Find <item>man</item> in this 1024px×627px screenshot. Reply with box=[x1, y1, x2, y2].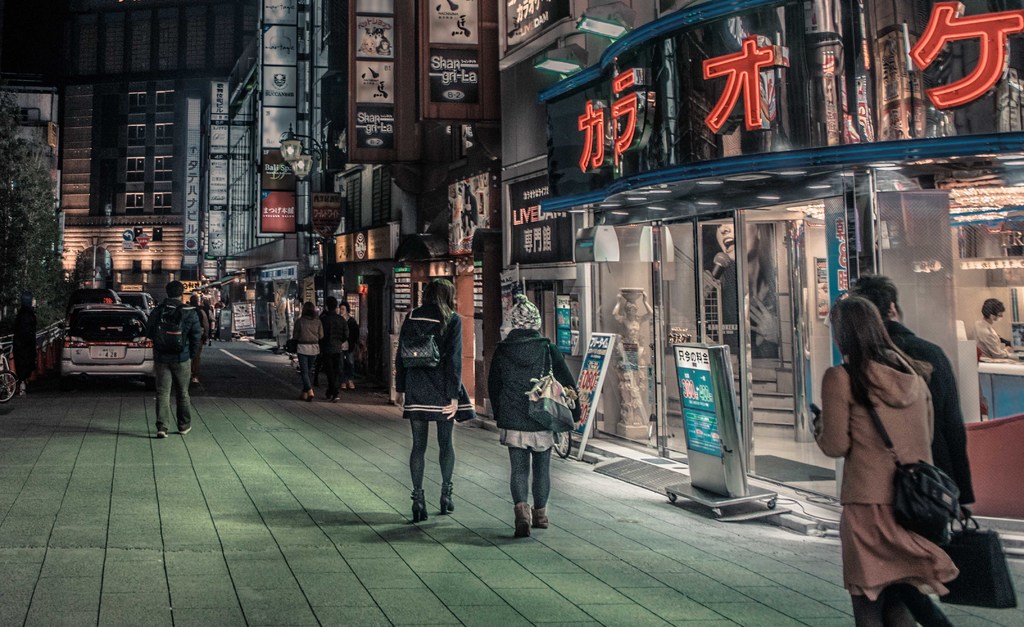
box=[142, 281, 207, 441].
